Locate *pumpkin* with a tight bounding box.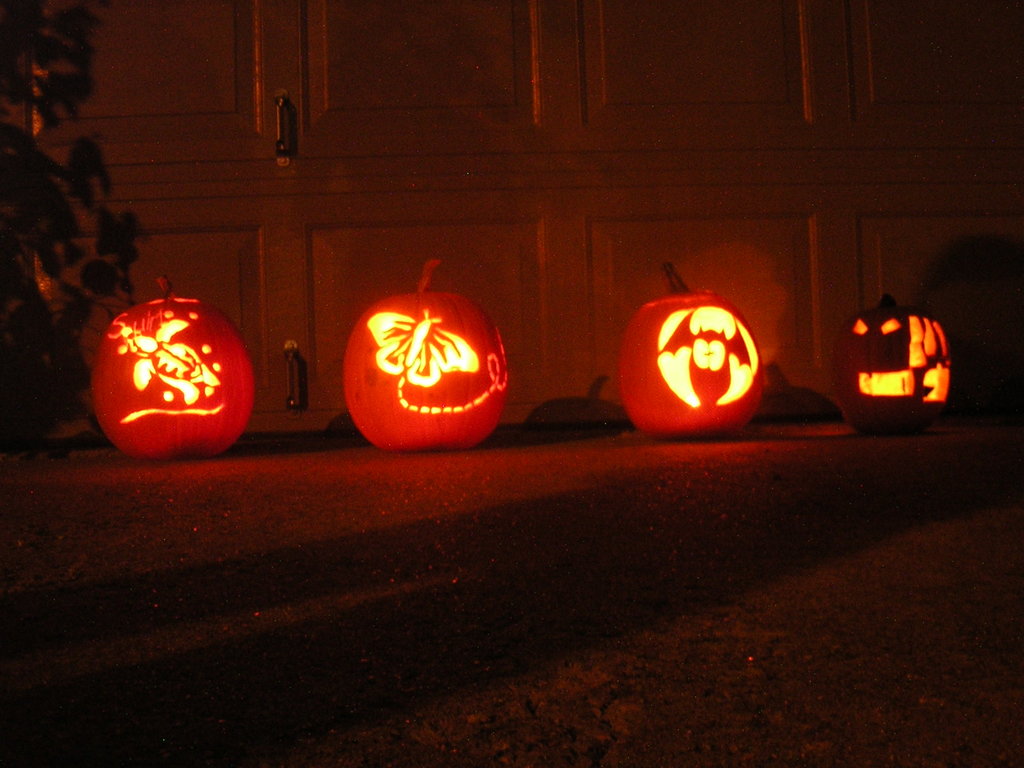
[x1=332, y1=267, x2=515, y2=449].
